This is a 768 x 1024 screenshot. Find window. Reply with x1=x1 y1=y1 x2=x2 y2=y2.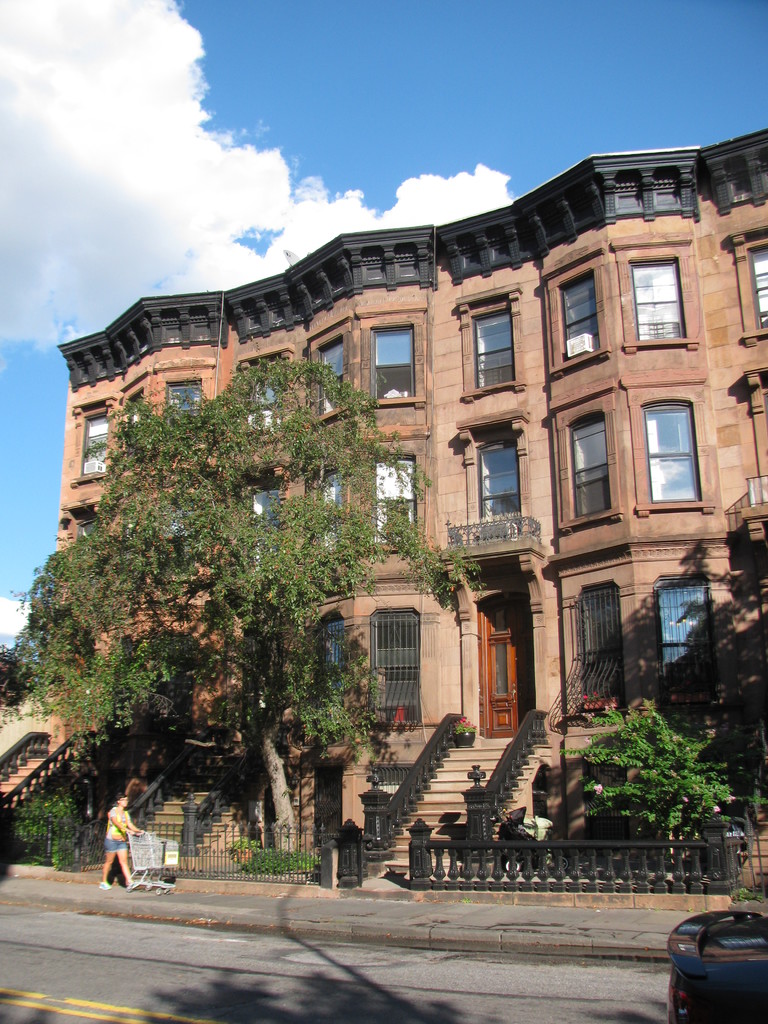
x1=237 y1=349 x2=293 y2=454.
